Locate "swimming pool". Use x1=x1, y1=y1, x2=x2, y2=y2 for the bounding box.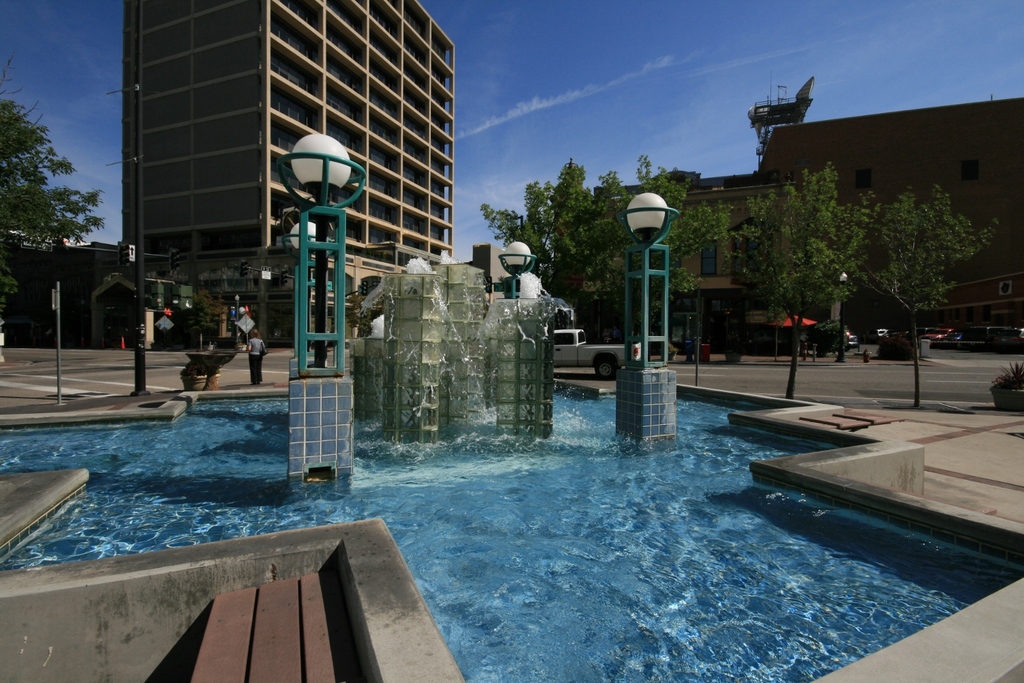
x1=0, y1=378, x2=1023, y2=682.
